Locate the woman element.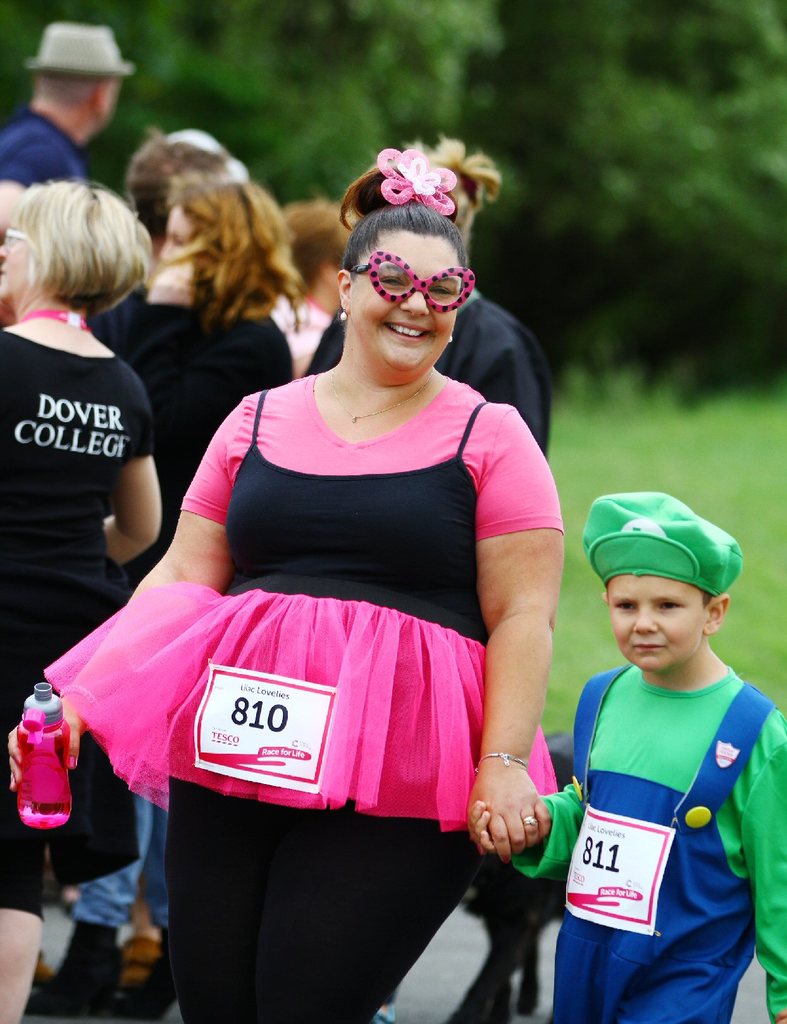
Element bbox: (81, 182, 306, 969).
